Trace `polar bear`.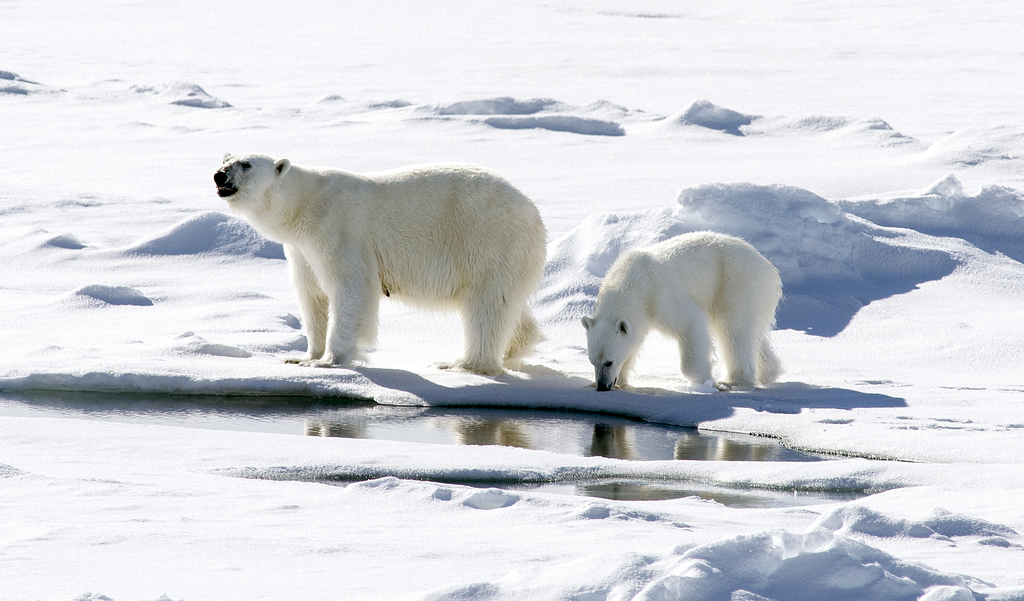
Traced to select_region(211, 151, 549, 373).
